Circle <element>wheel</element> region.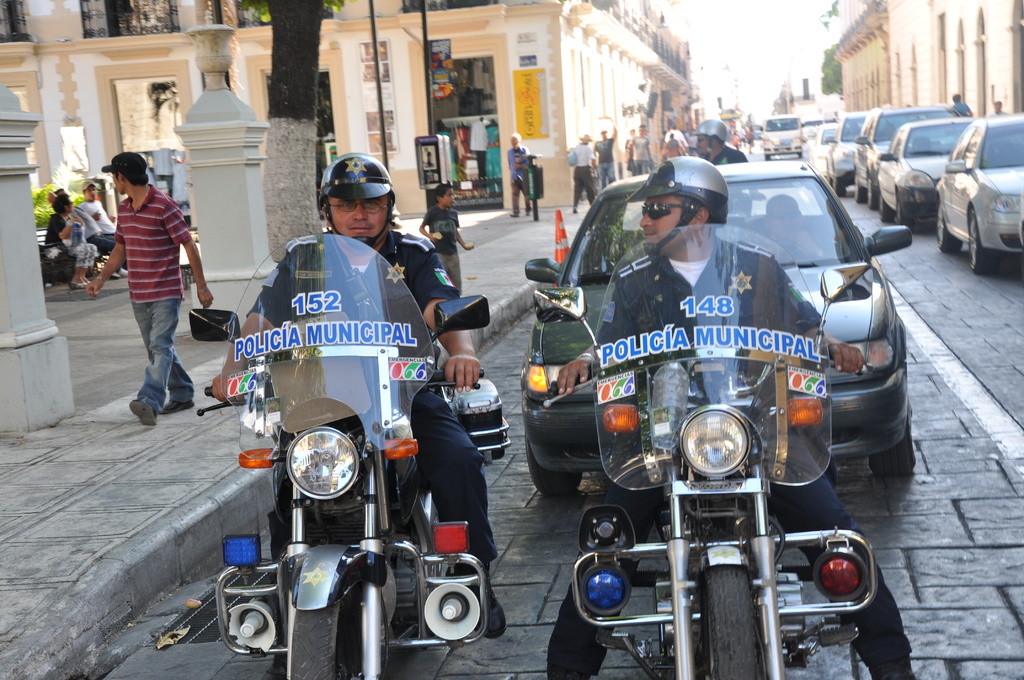
Region: bbox(881, 193, 894, 222).
